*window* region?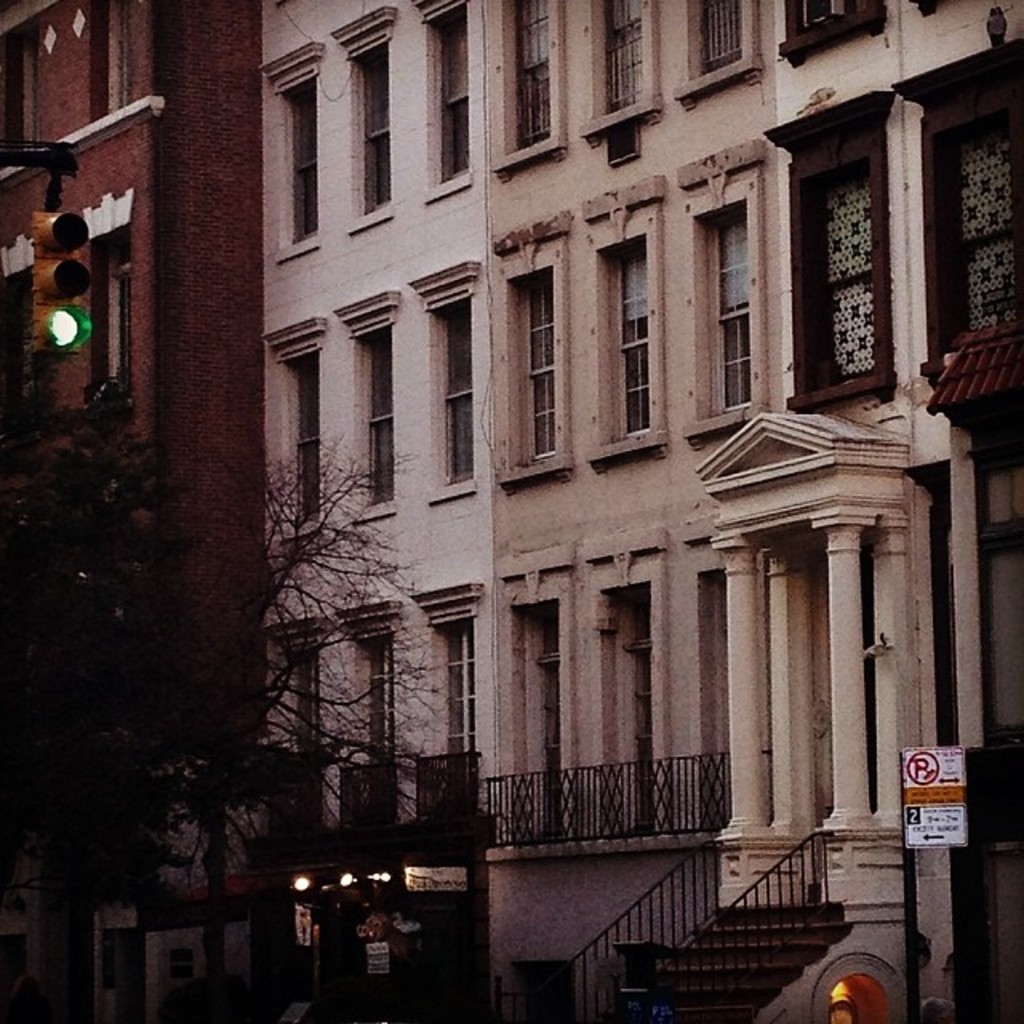
[803,160,882,389]
